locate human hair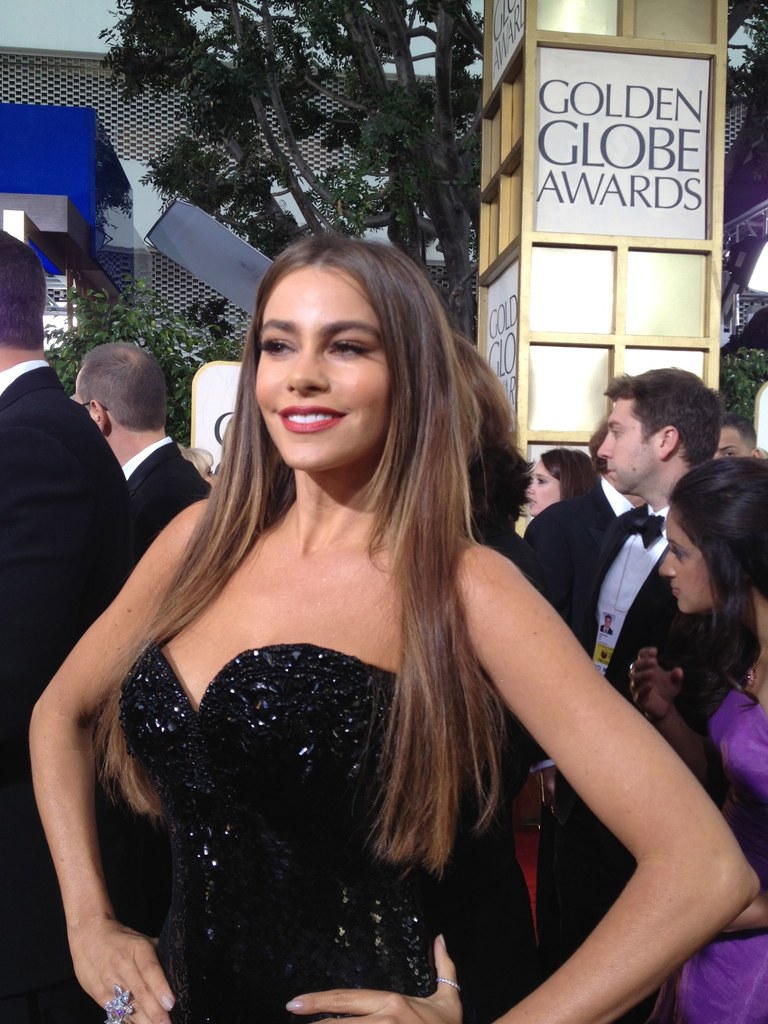
left=451, top=324, right=538, bottom=531
